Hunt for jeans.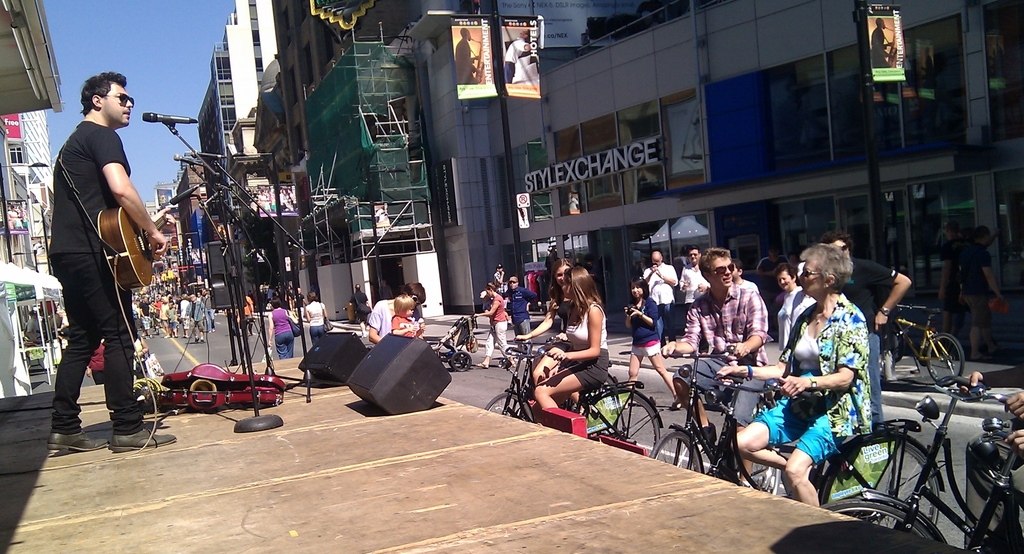
Hunted down at region(305, 328, 322, 339).
